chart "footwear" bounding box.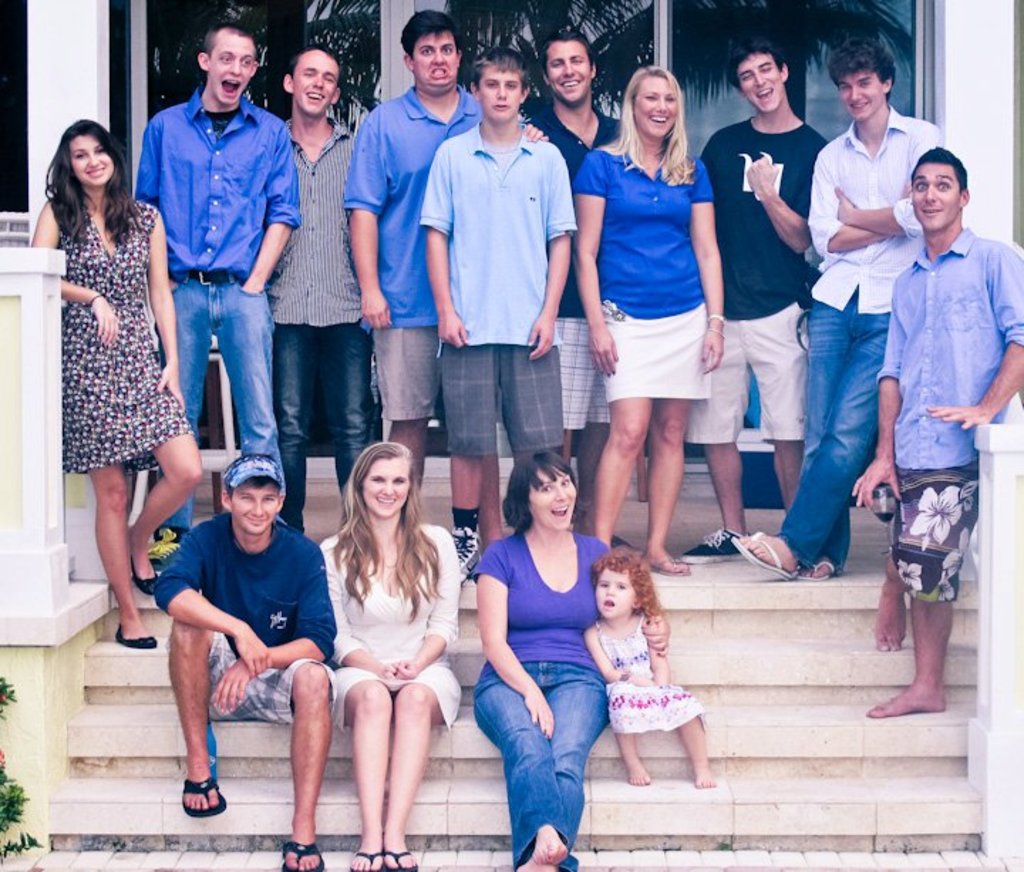
Charted: left=447, top=522, right=482, bottom=587.
